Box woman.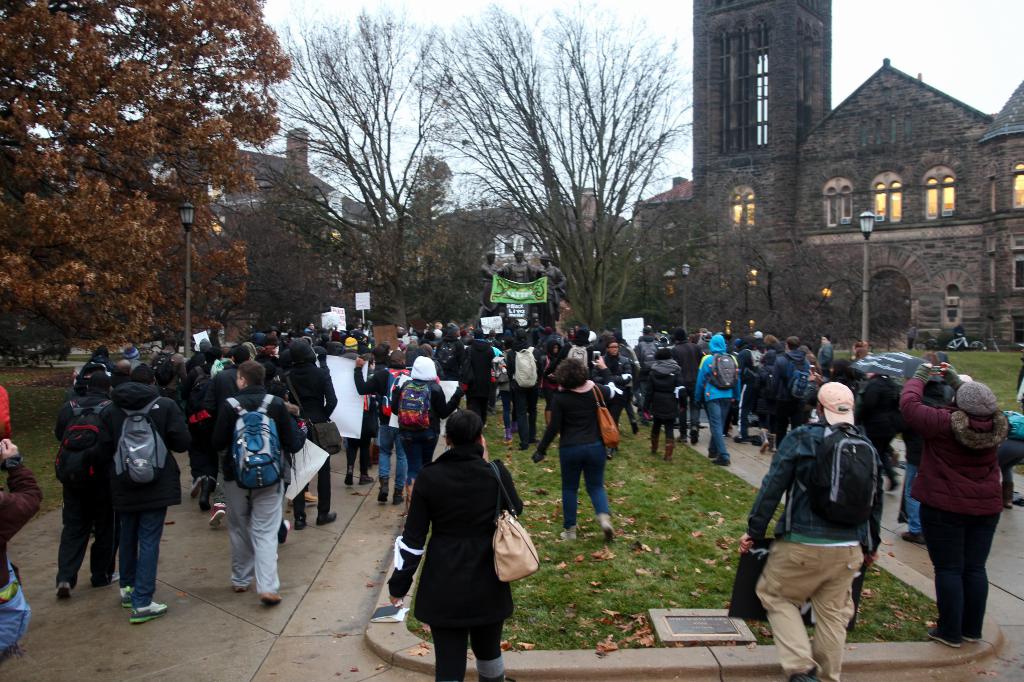
pyautogui.locateOnScreen(385, 399, 528, 667).
